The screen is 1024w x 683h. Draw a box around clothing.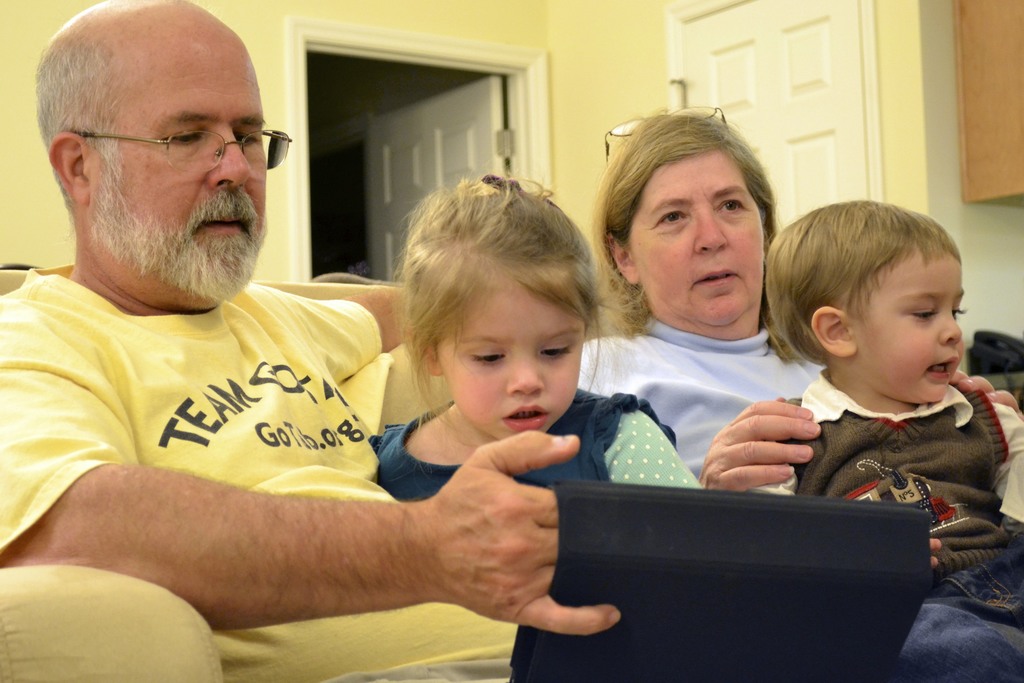
BBox(557, 306, 1023, 682).
